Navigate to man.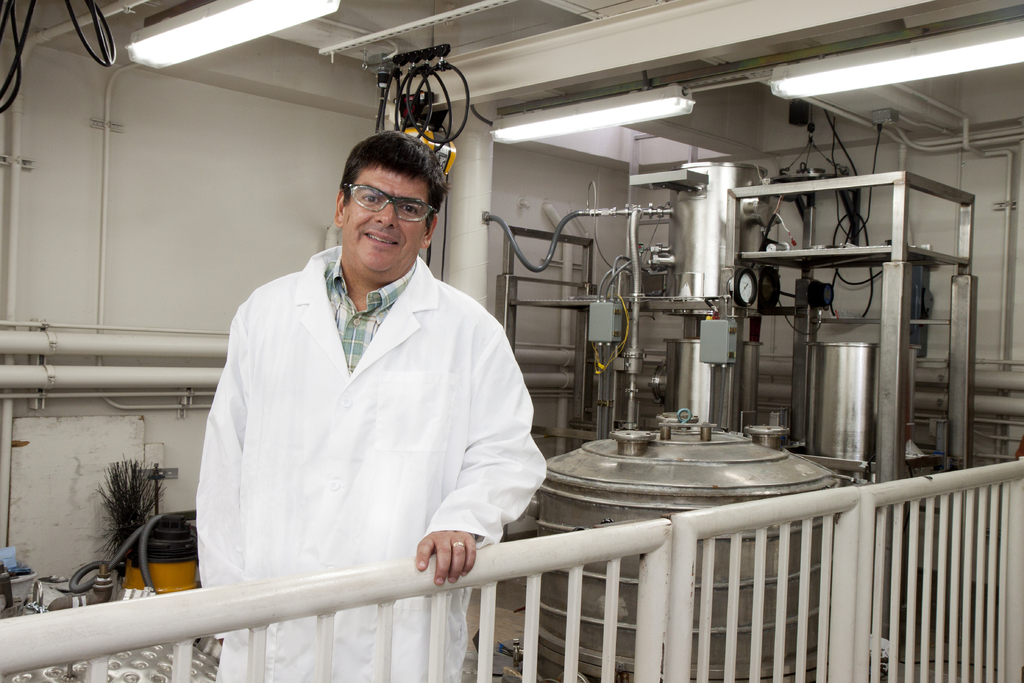
Navigation target: x1=195, y1=129, x2=552, y2=682.
